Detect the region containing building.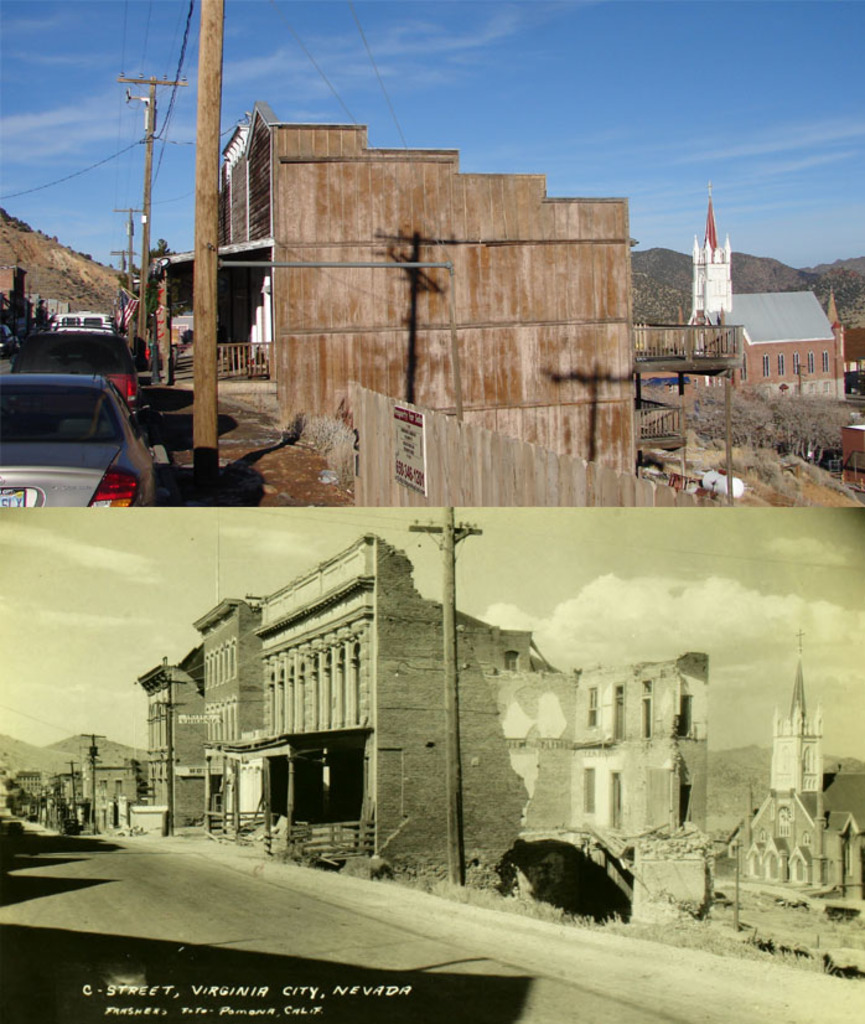
<box>160,104,643,475</box>.
